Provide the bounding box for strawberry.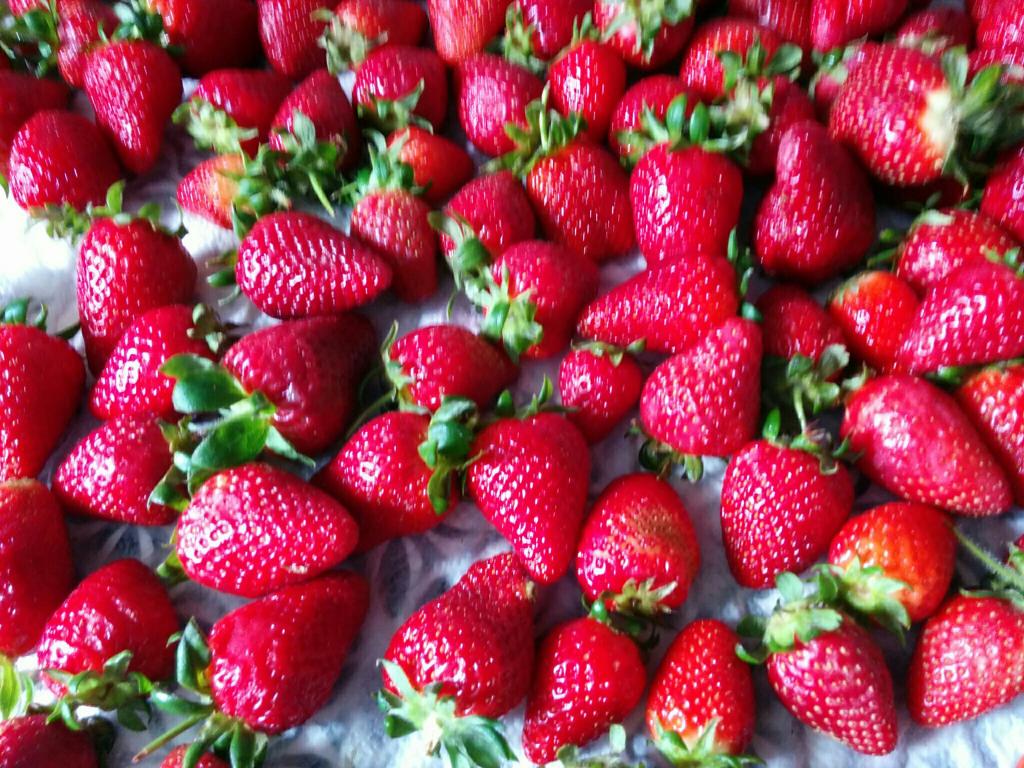
box(732, 0, 820, 48).
